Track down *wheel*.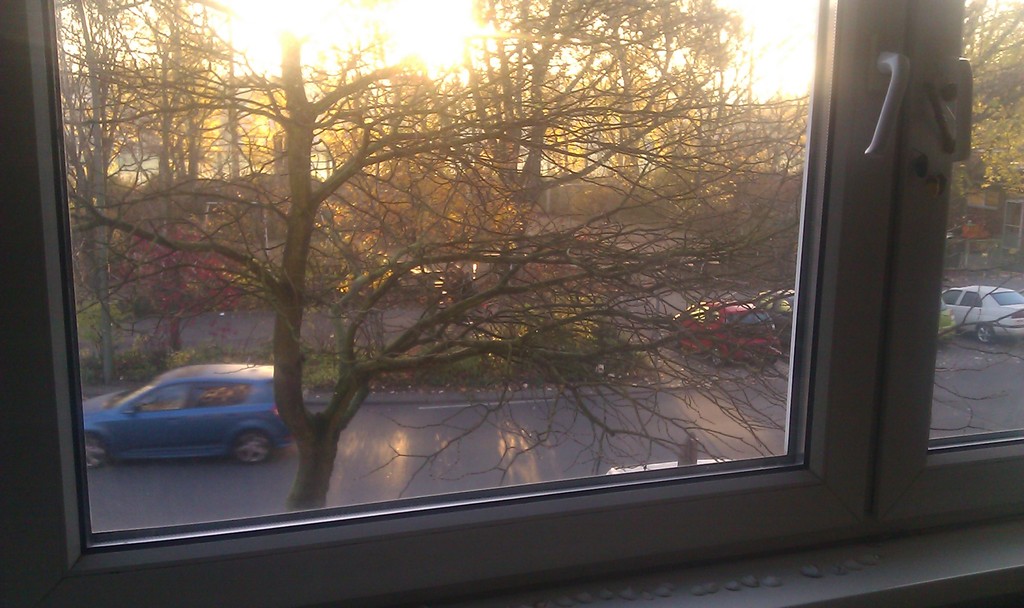
Tracked to bbox=(710, 346, 723, 365).
